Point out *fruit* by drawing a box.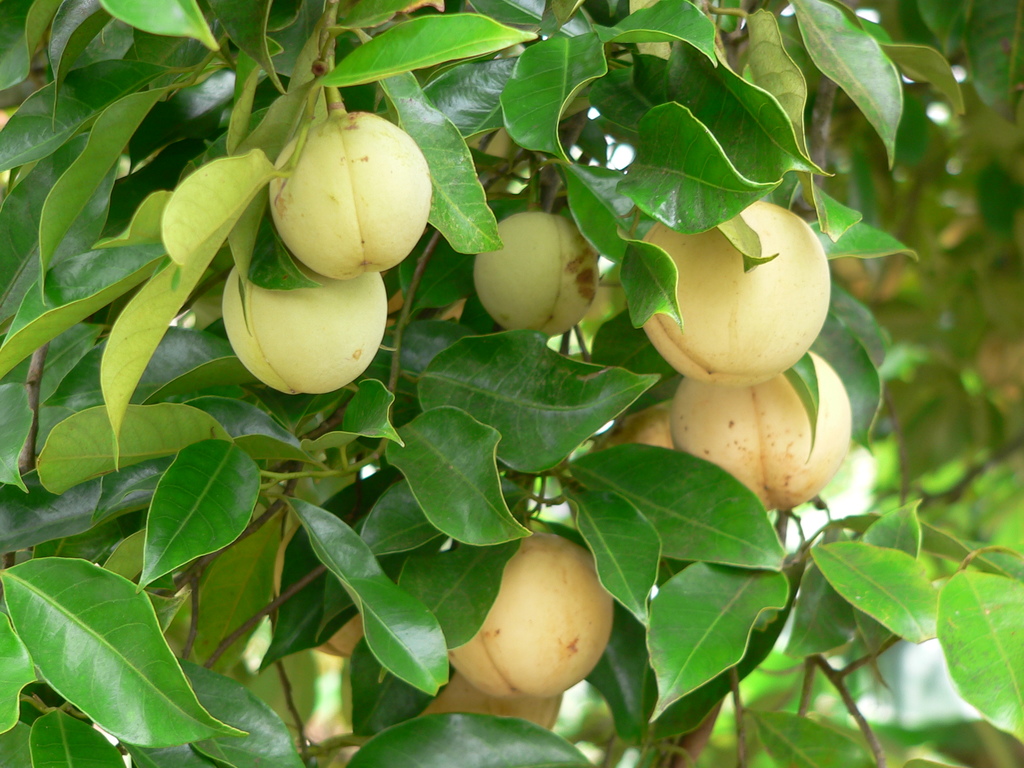
{"left": 269, "top": 519, "right": 363, "bottom": 660}.
